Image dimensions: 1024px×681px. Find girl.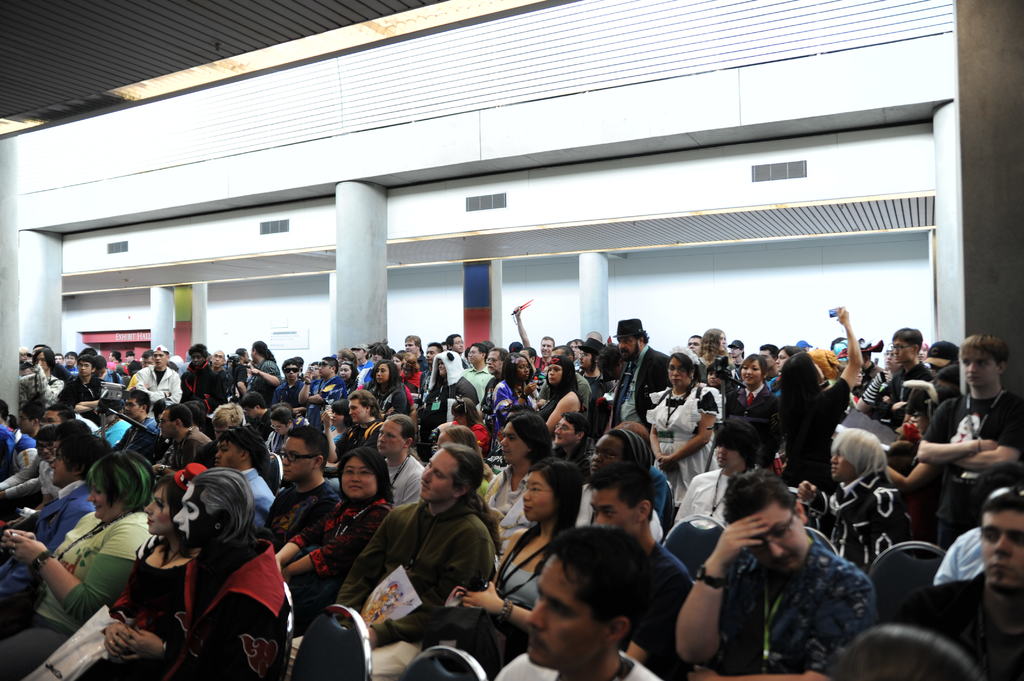
729:353:780:467.
